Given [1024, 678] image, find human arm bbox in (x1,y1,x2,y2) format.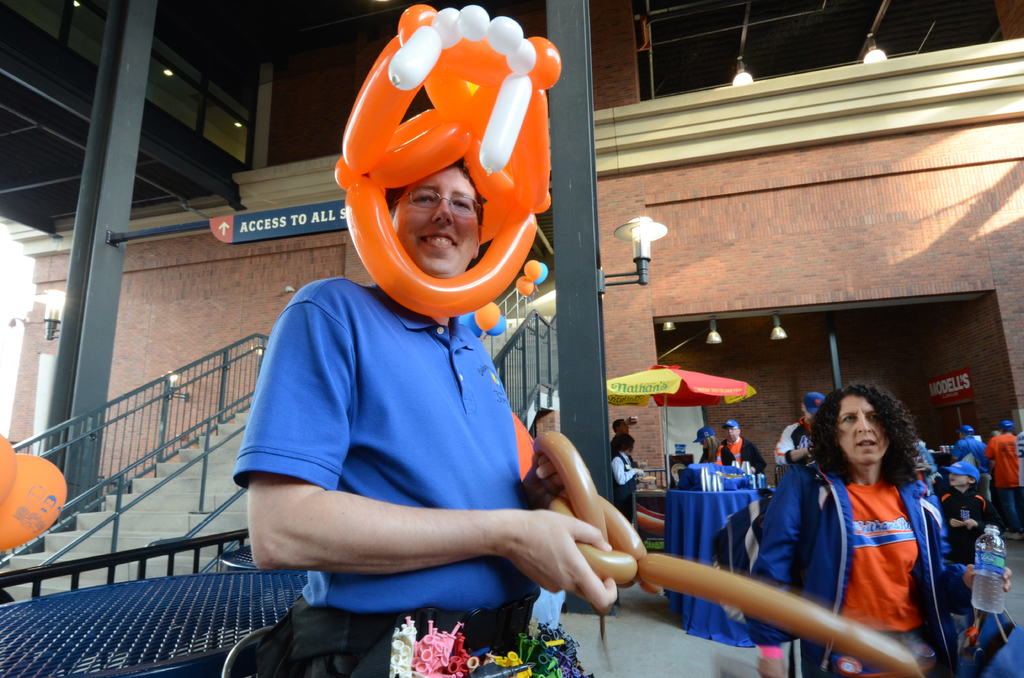
(771,421,808,466).
